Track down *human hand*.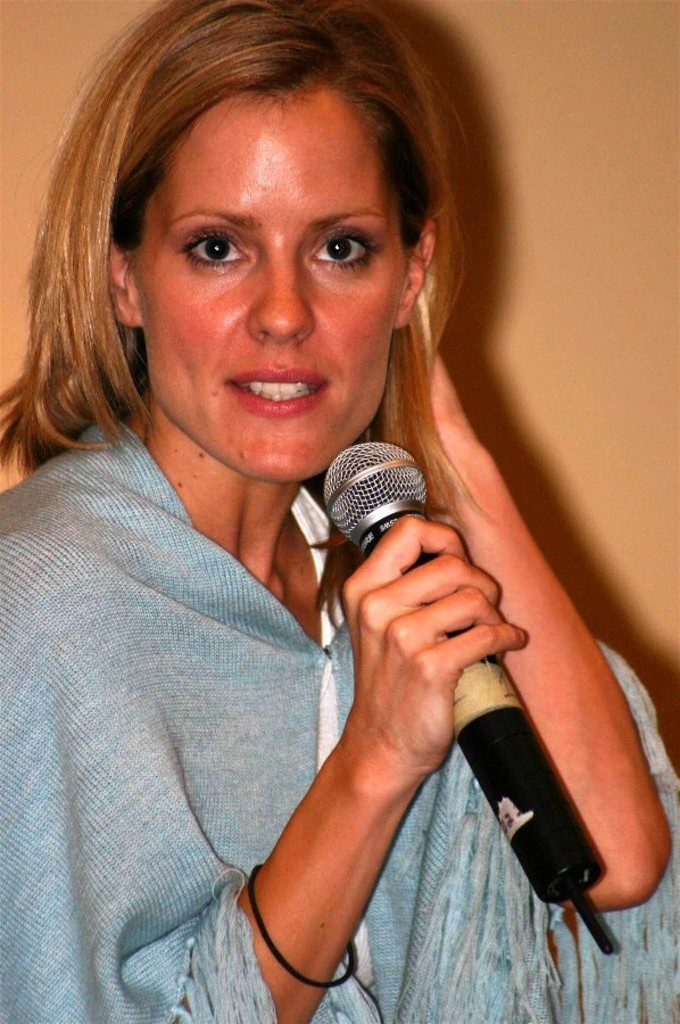
Tracked to x1=429 y1=349 x2=478 y2=451.
